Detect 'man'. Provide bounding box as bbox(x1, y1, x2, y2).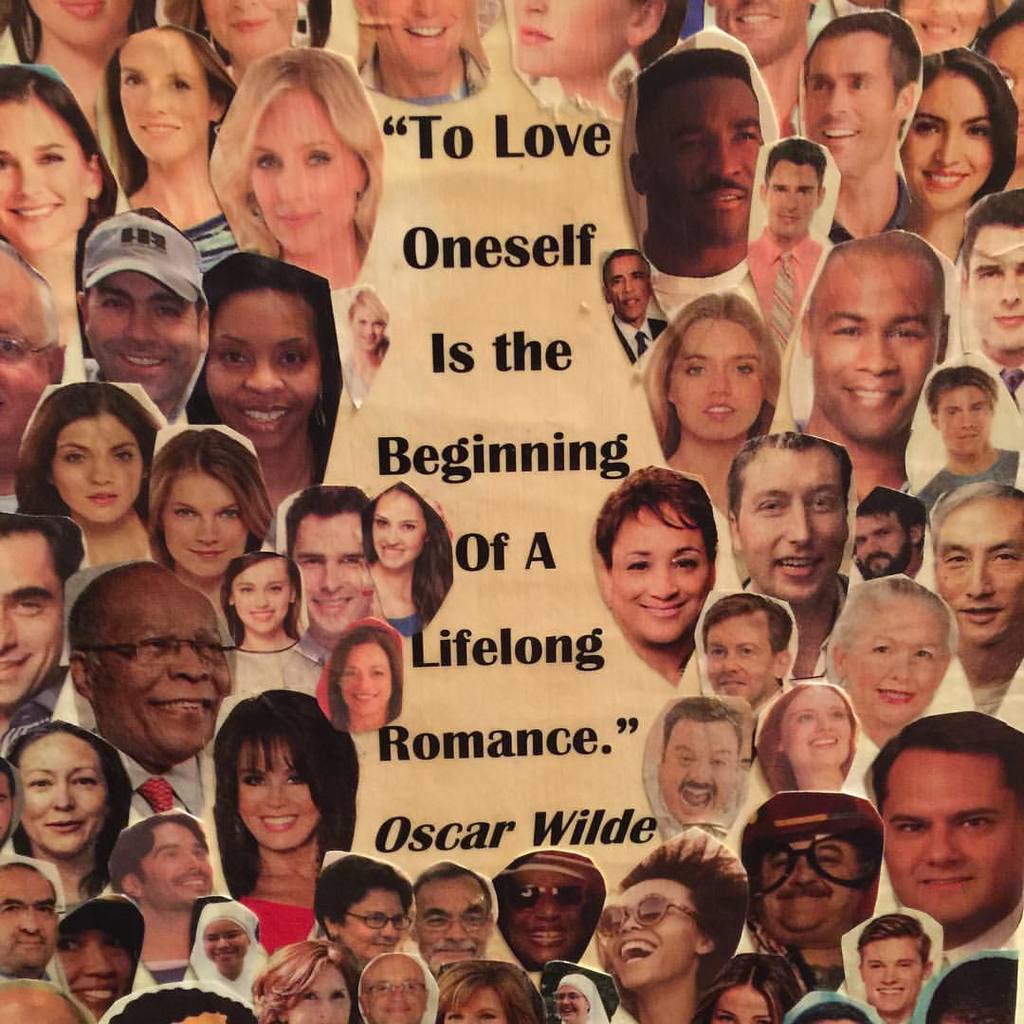
bbox(710, 0, 818, 138).
